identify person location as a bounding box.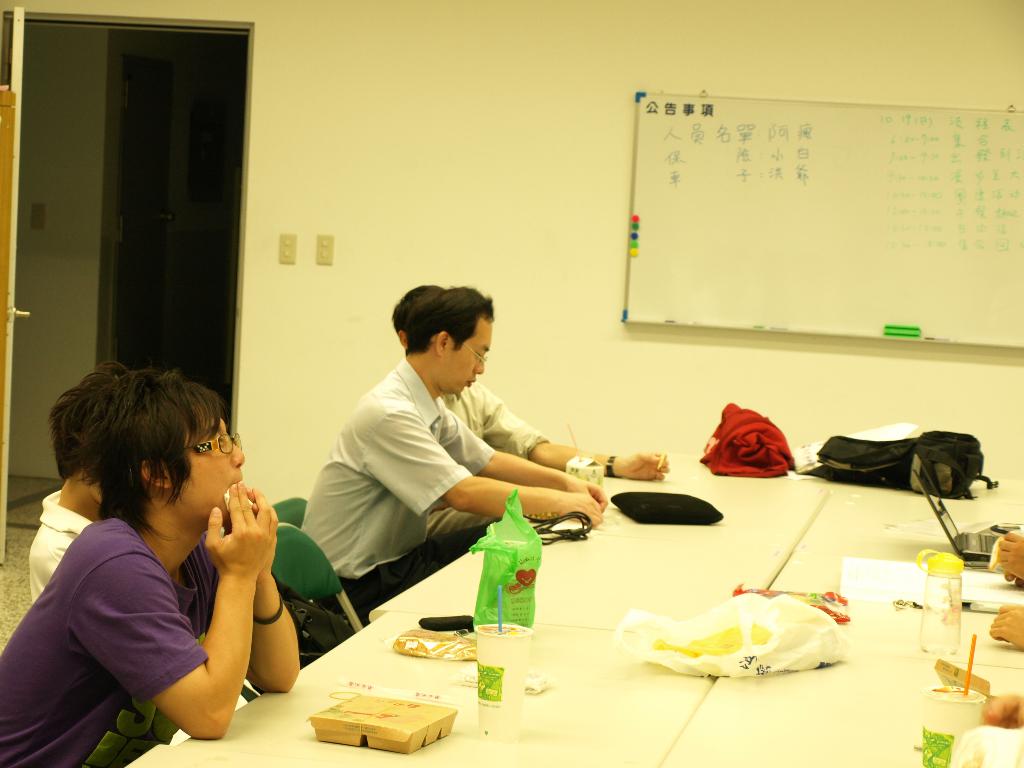
(left=391, top=280, right=673, bottom=537).
